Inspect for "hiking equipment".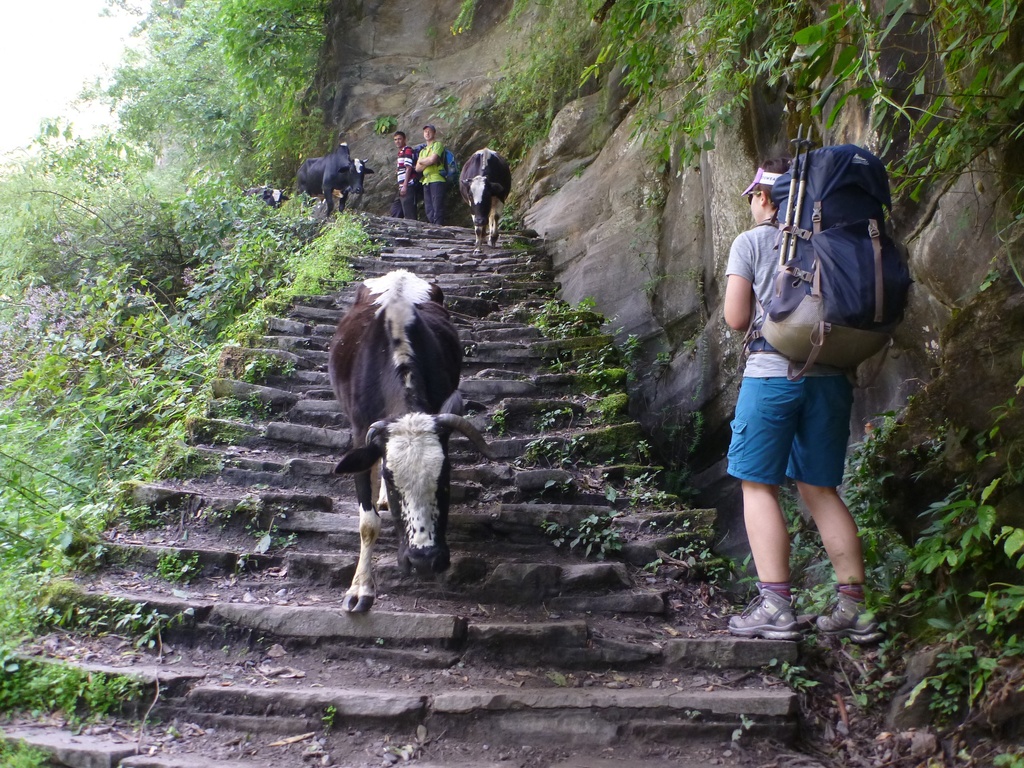
Inspection: detection(428, 140, 461, 195).
